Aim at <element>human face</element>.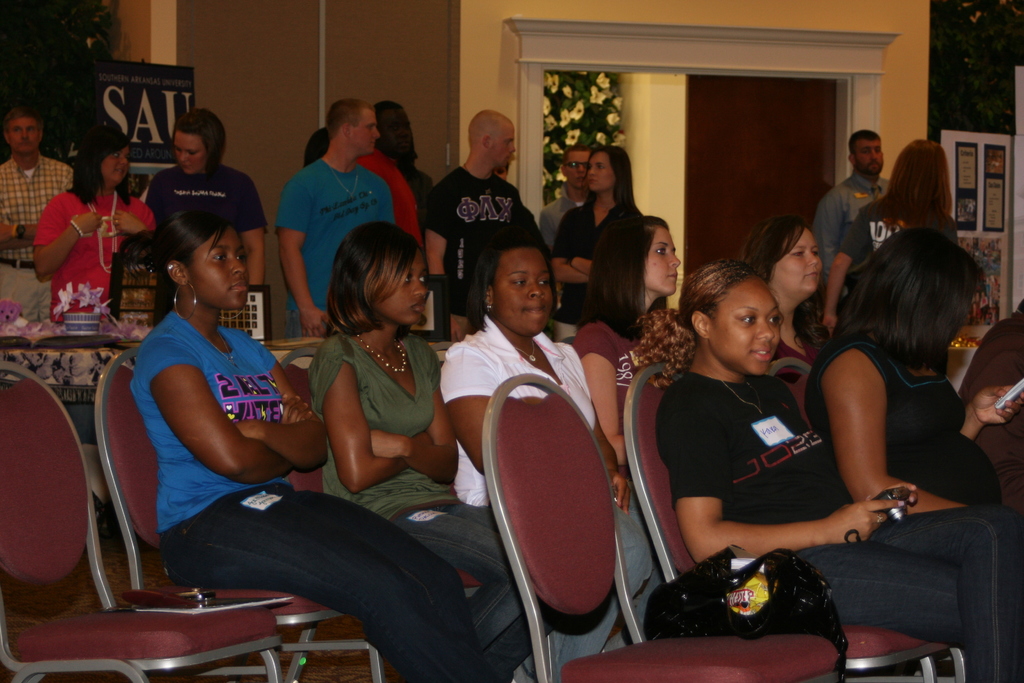
Aimed at <region>490, 252, 554, 336</region>.
